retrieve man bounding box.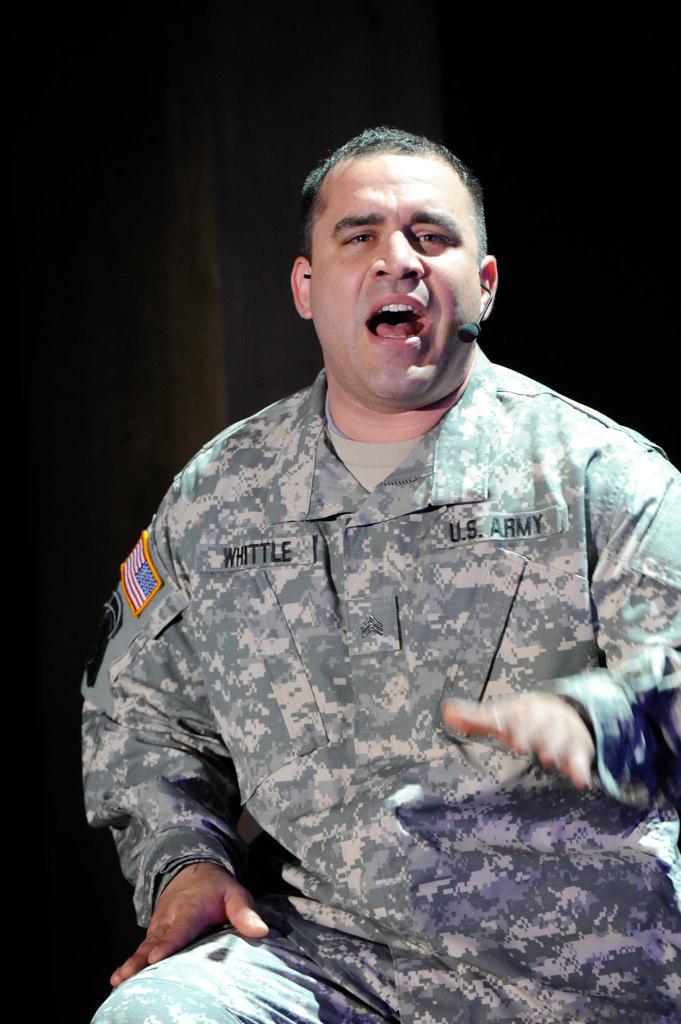
Bounding box: x1=117, y1=116, x2=645, y2=975.
